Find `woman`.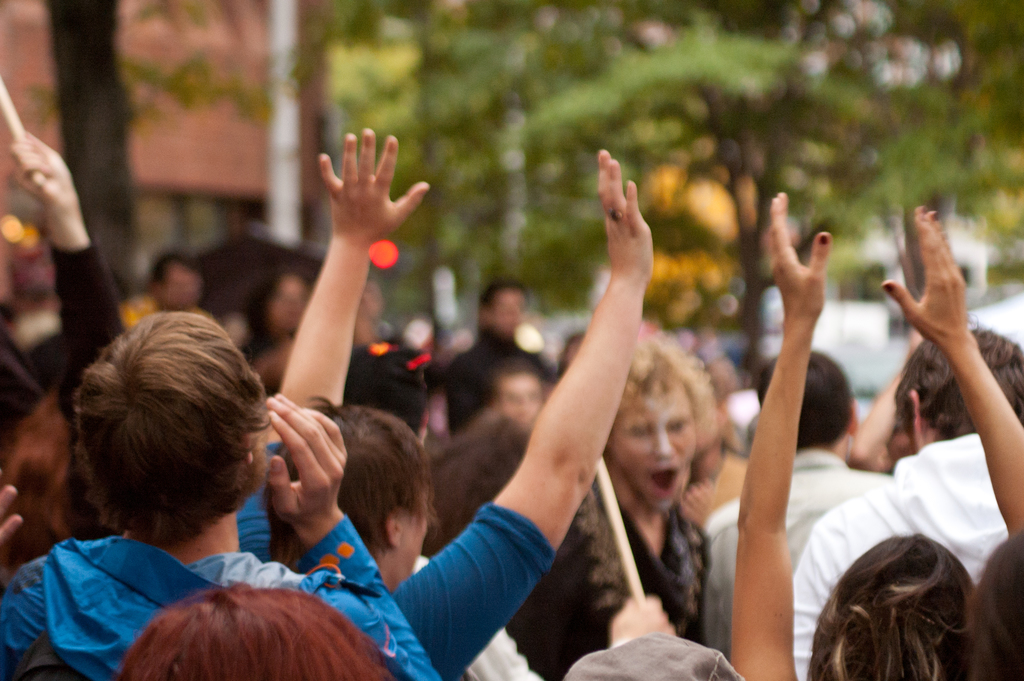
731, 189, 1023, 680.
